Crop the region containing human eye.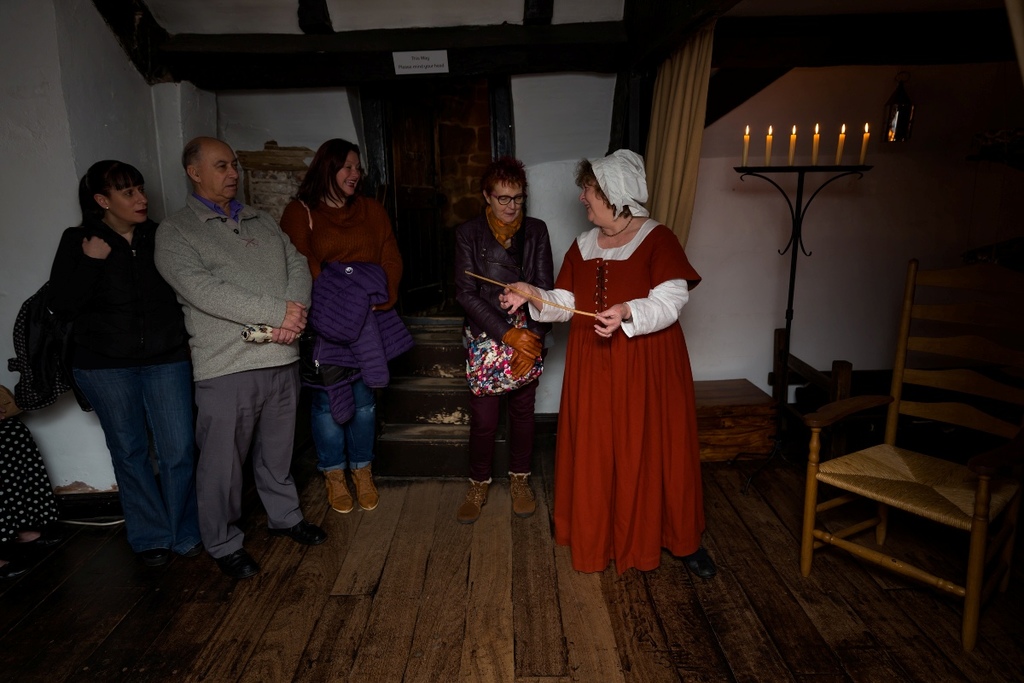
Crop region: (left=124, top=189, right=134, bottom=199).
